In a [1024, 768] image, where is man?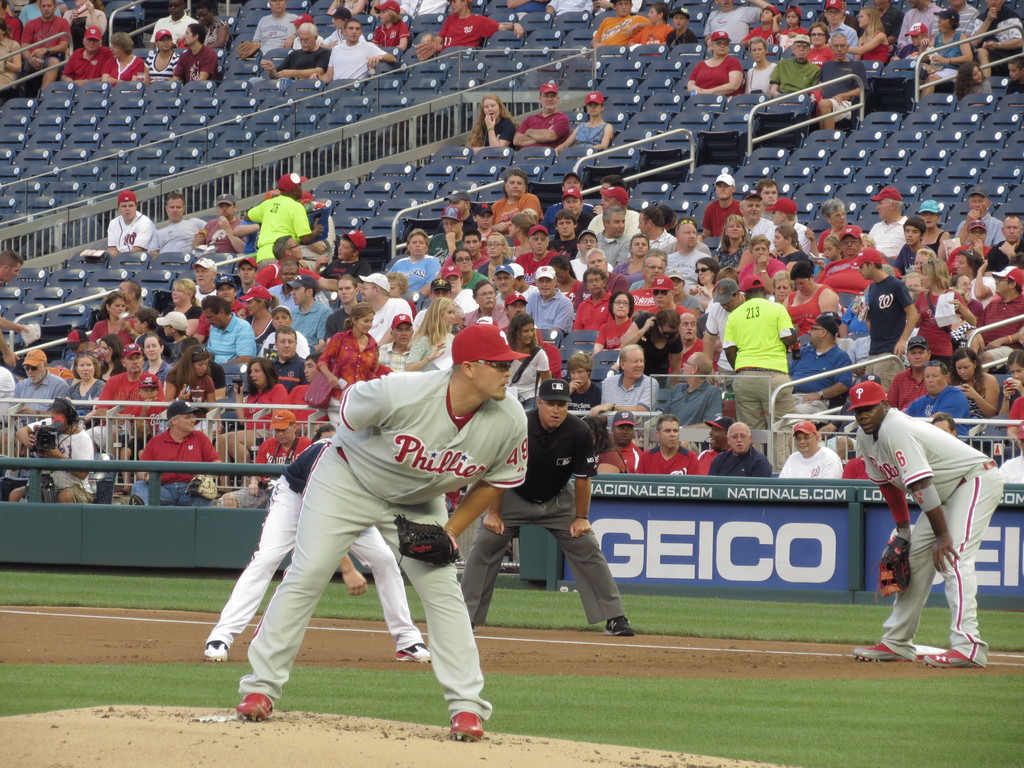
pyautogui.locateOnScreen(816, 0, 858, 63).
